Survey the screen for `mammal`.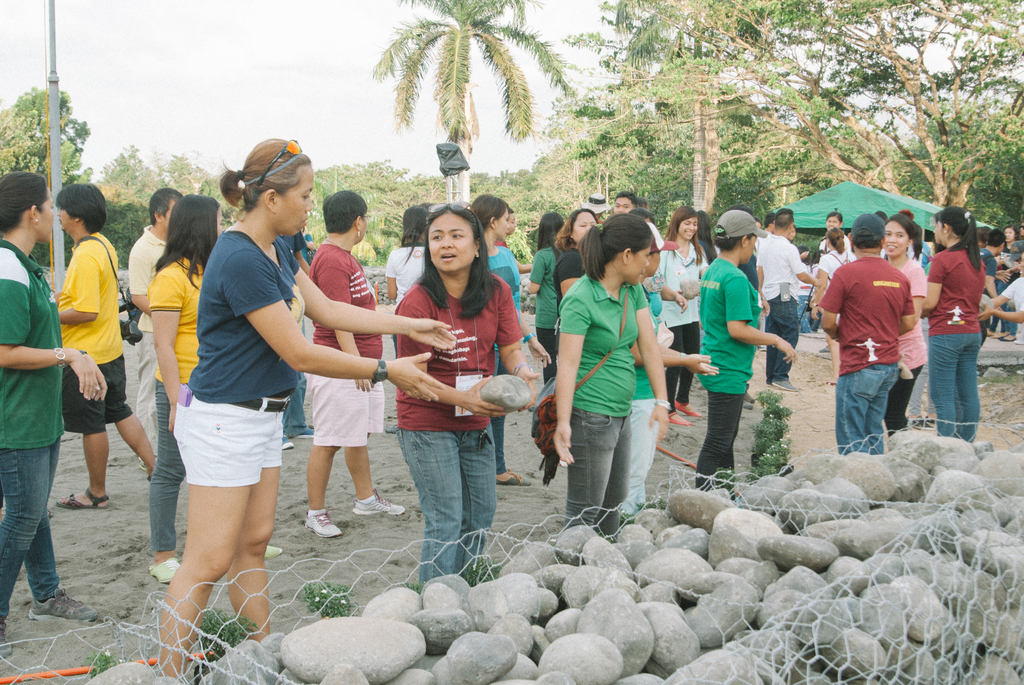
Survey found: <bbox>497, 205, 531, 275</bbox>.
